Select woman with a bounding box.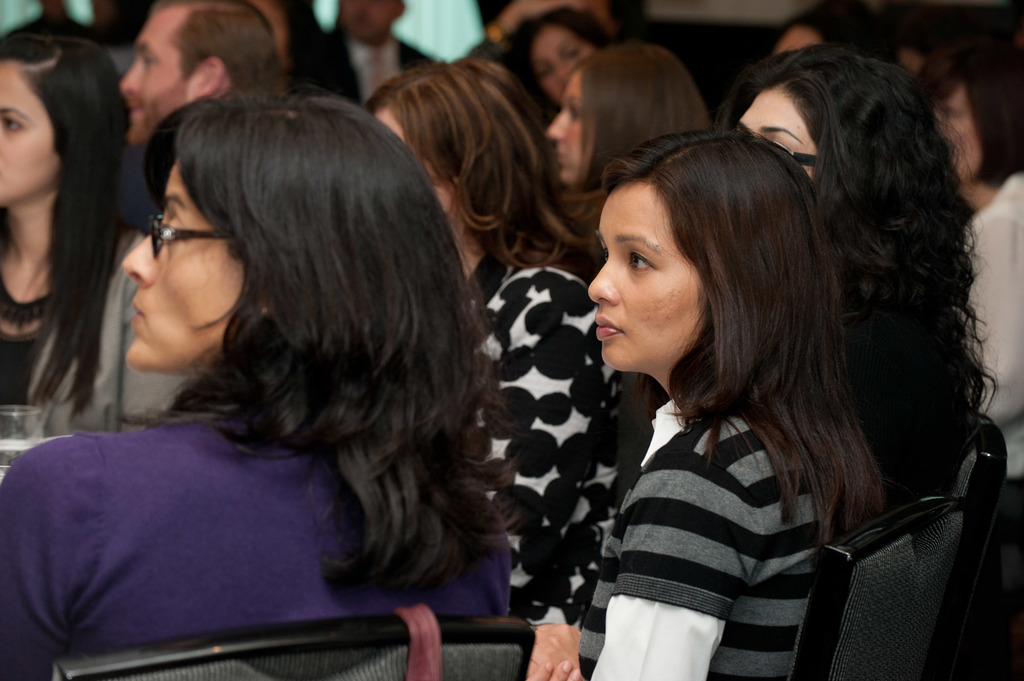
select_region(725, 38, 1001, 507).
